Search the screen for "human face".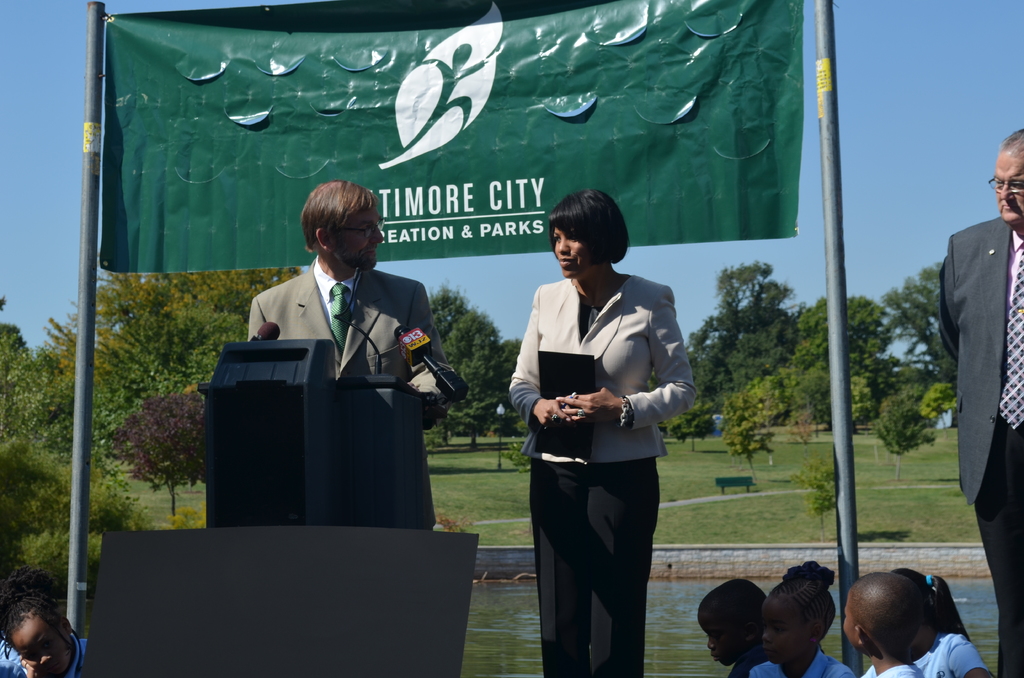
Found at box=[994, 156, 1023, 220].
